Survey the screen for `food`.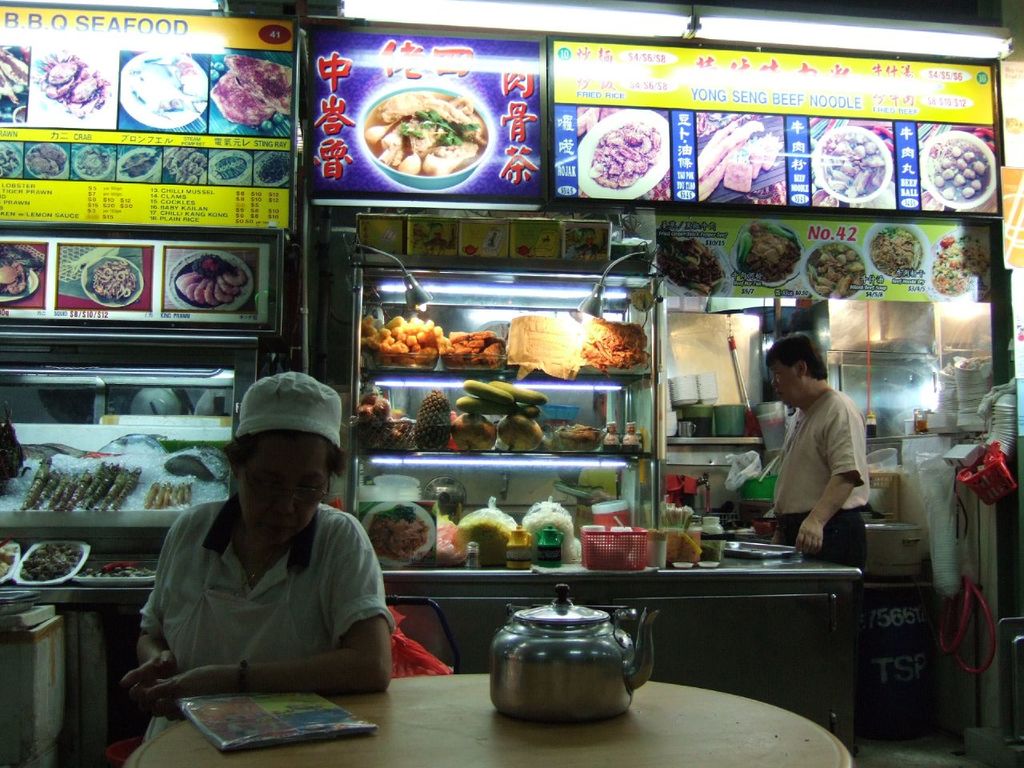
Survey found: bbox=(70, 146, 114, 178).
